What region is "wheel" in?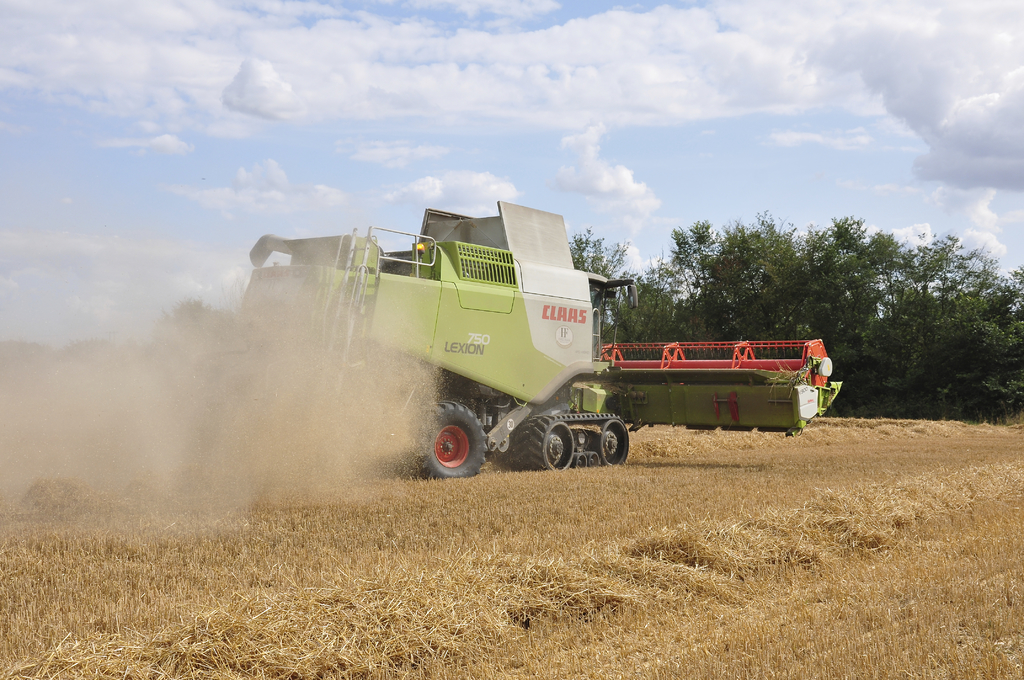
Rect(528, 416, 573, 475).
